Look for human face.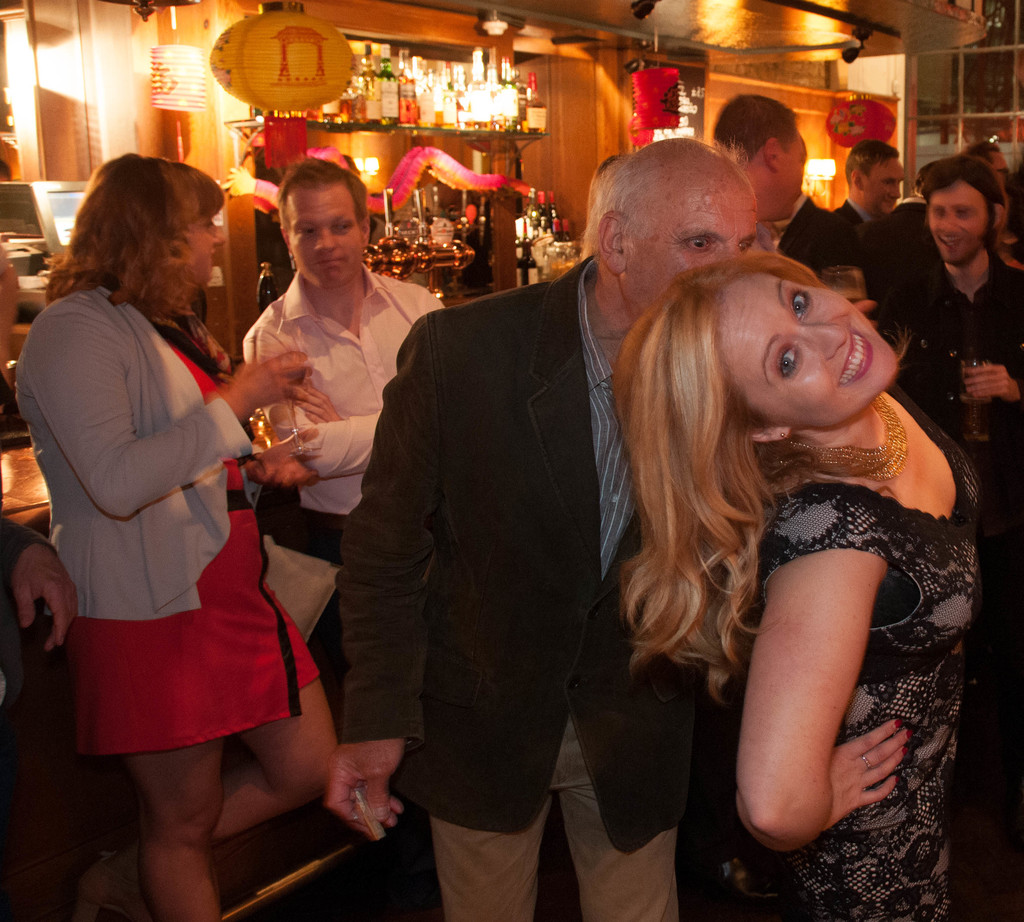
Found: (x1=169, y1=211, x2=223, y2=279).
